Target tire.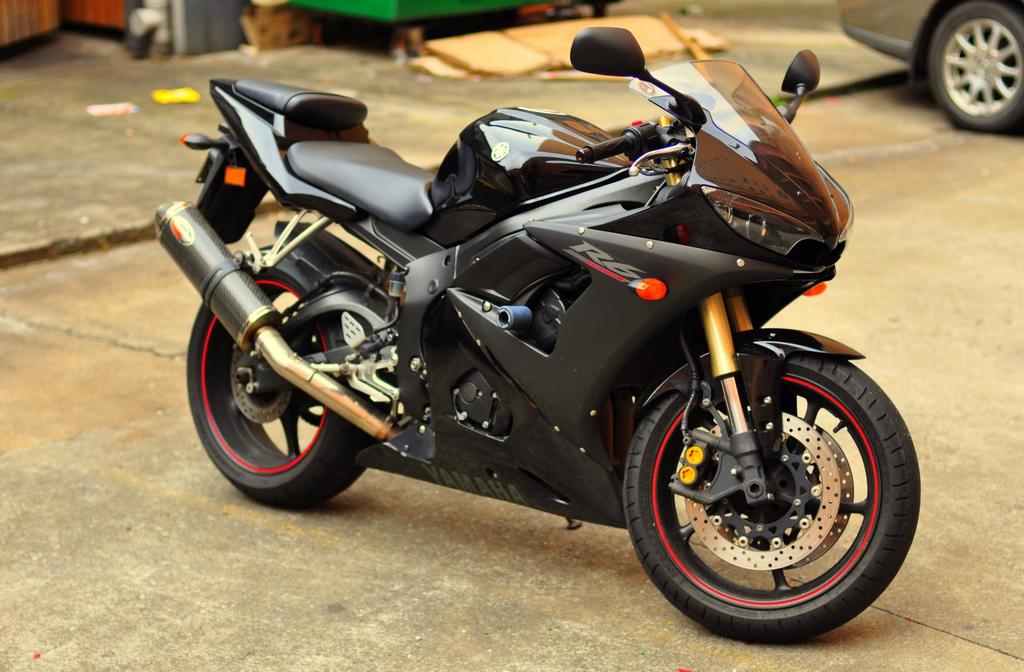
Target region: pyautogui.locateOnScreen(620, 341, 920, 643).
